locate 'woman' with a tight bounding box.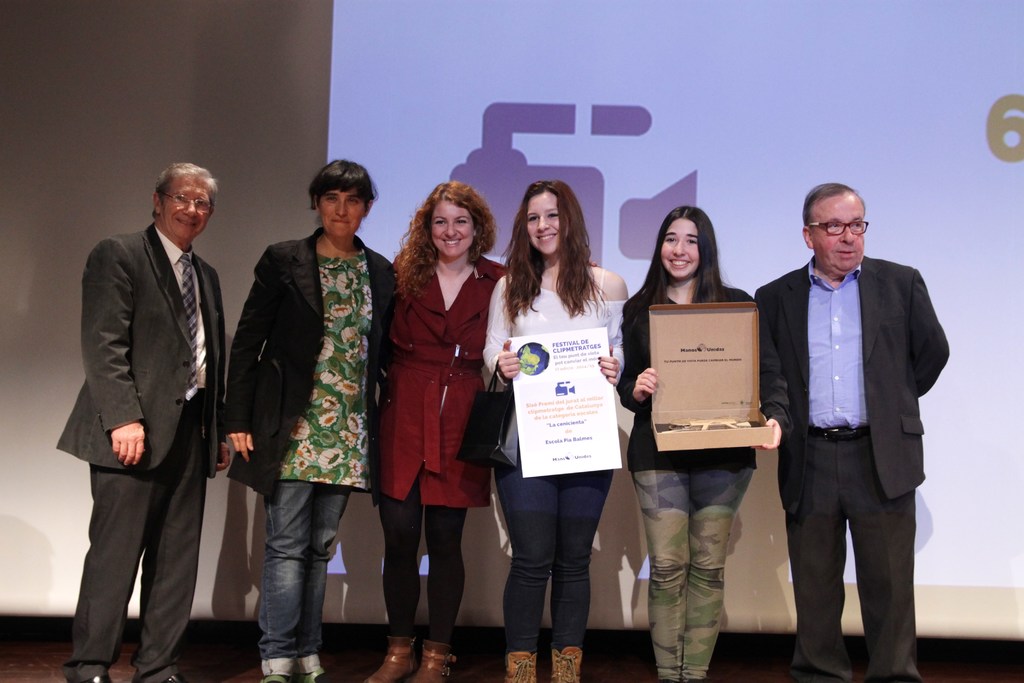
(left=374, top=181, right=504, bottom=649).
